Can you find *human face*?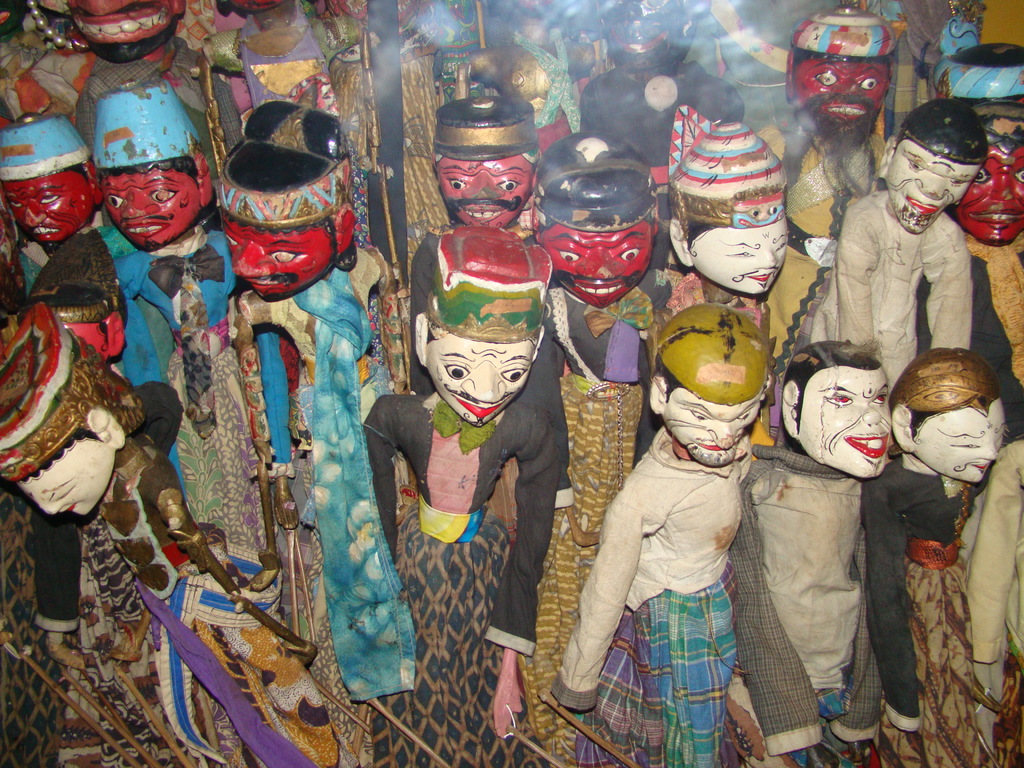
Yes, bounding box: box=[223, 223, 332, 299].
